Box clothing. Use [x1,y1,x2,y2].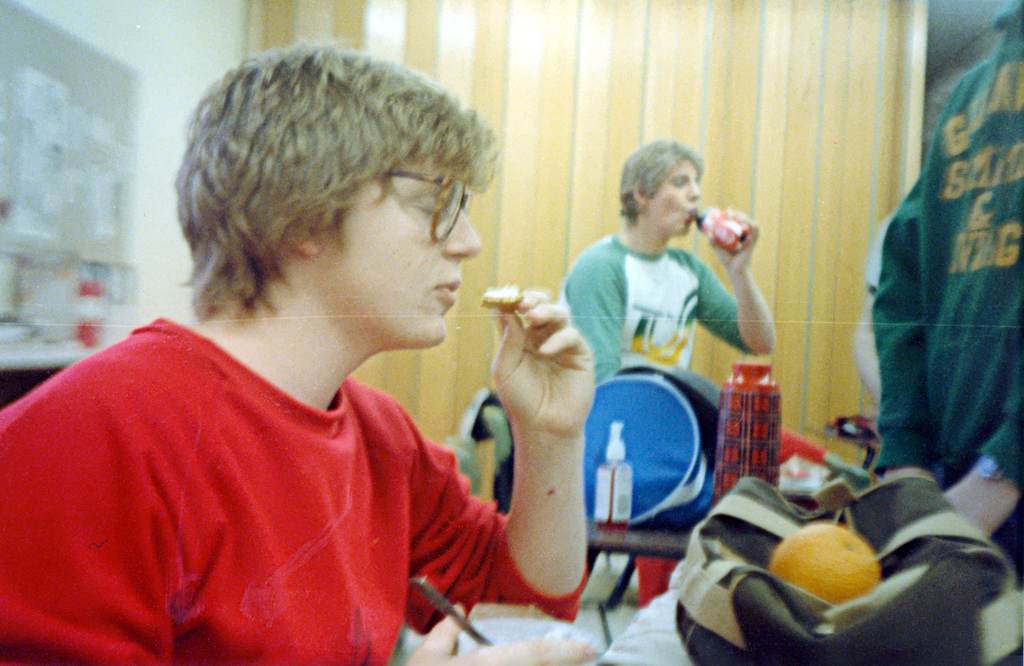
[559,230,748,461].
